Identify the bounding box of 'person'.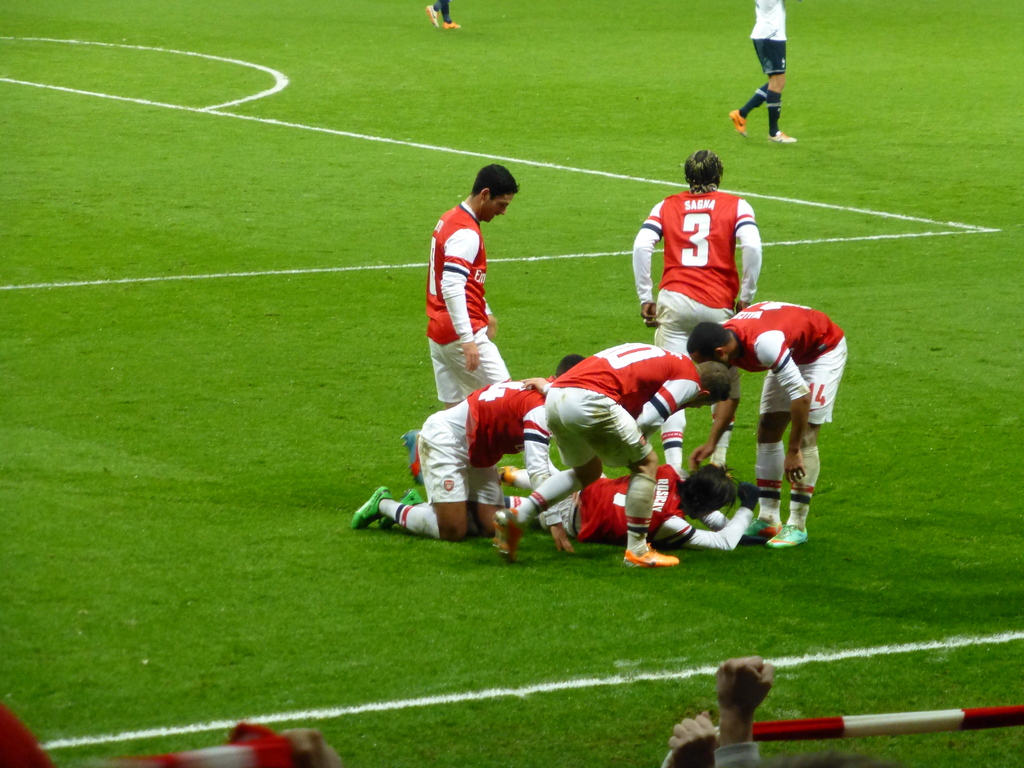
left=631, top=147, right=761, bottom=472.
